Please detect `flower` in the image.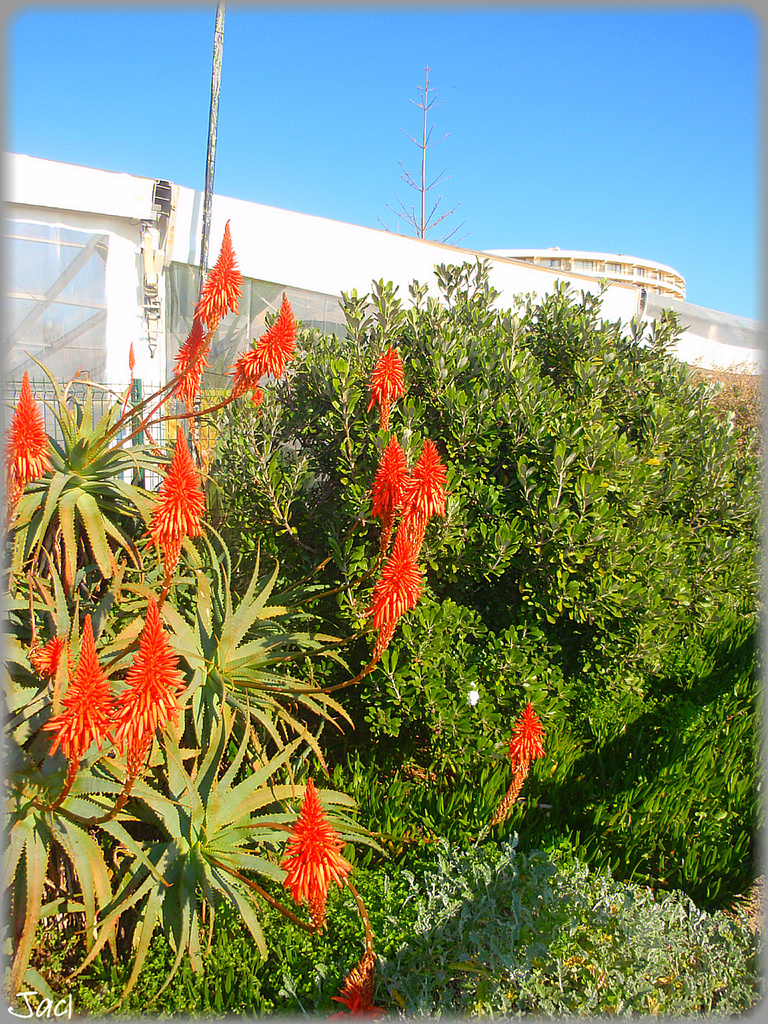
<bbox>116, 594, 176, 735</bbox>.
